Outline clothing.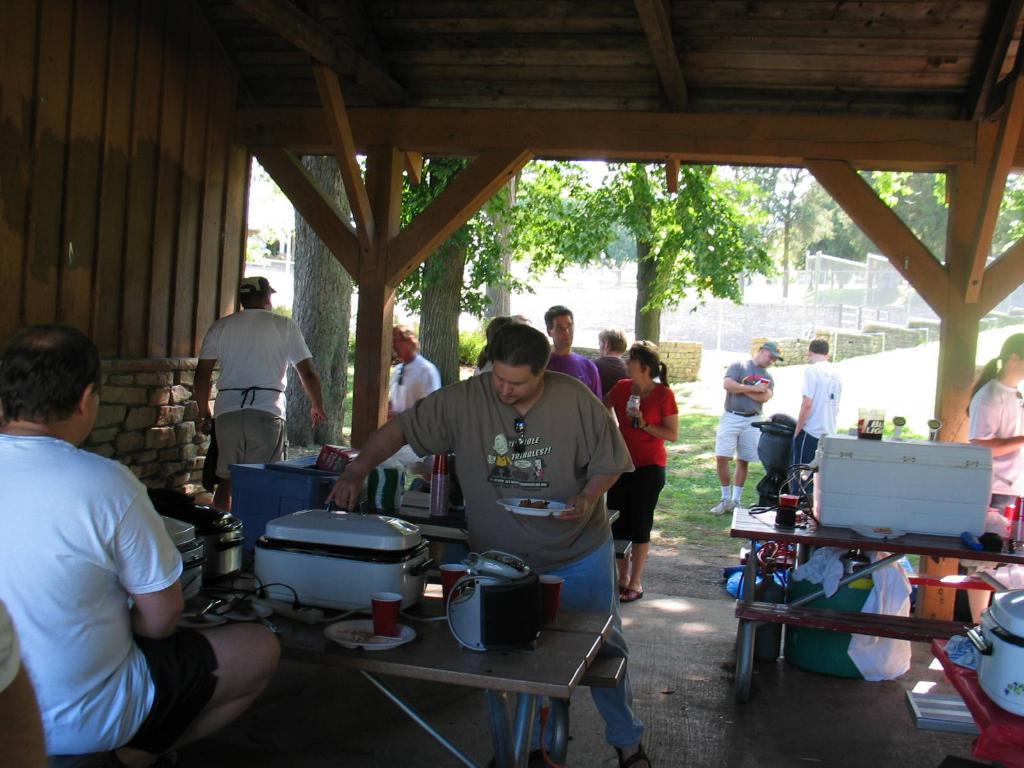
Outline: rect(201, 309, 312, 479).
